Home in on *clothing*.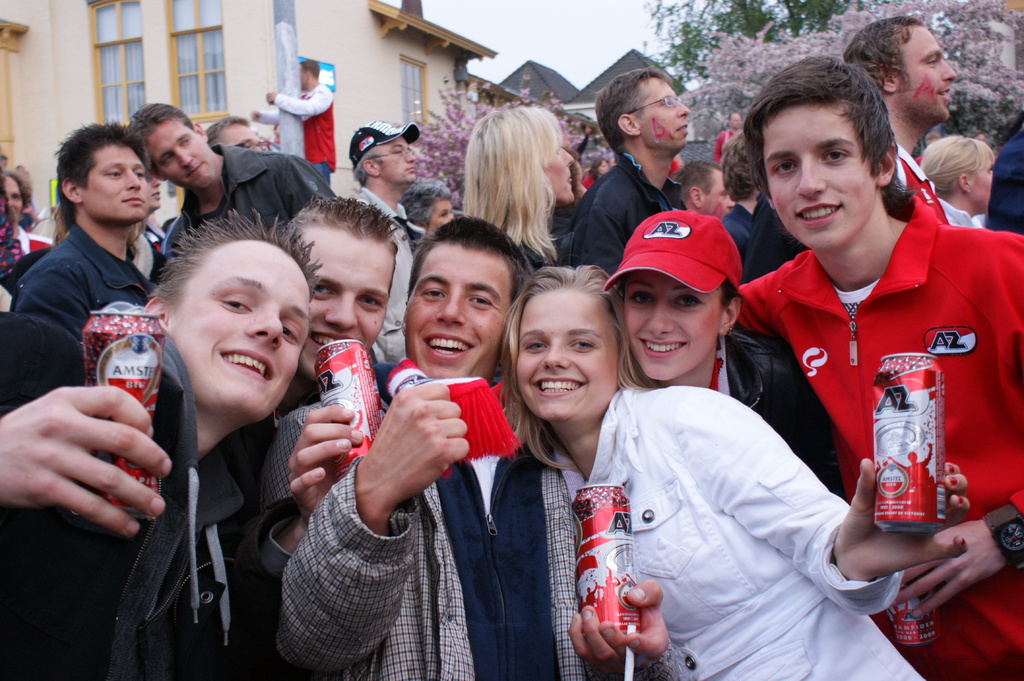
Homed in at bbox=[715, 202, 755, 287].
